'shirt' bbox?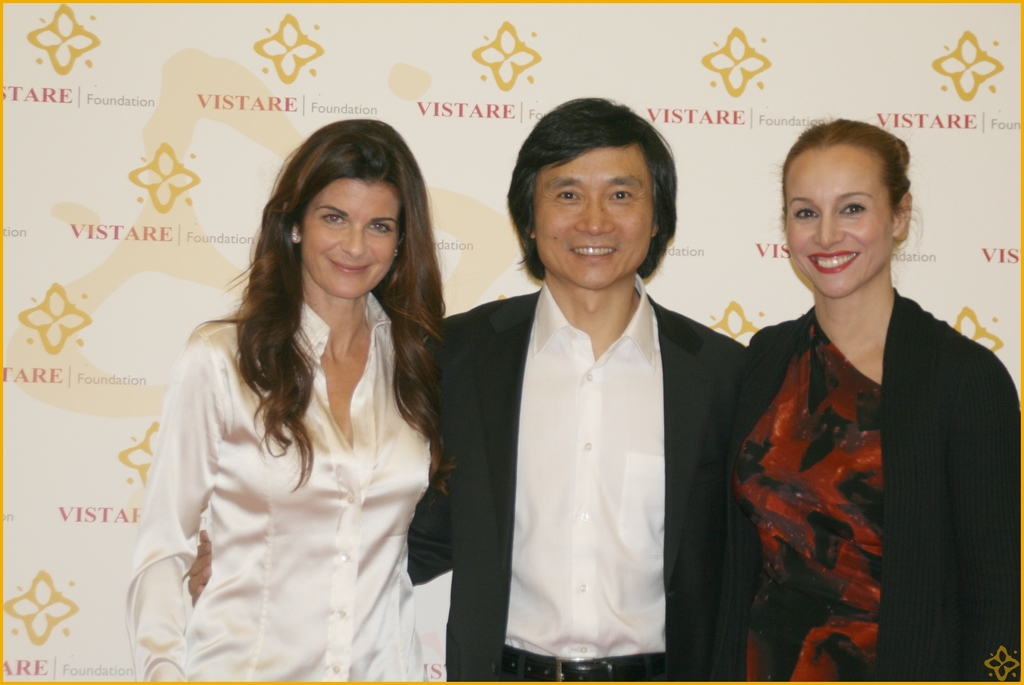
508, 267, 678, 645
